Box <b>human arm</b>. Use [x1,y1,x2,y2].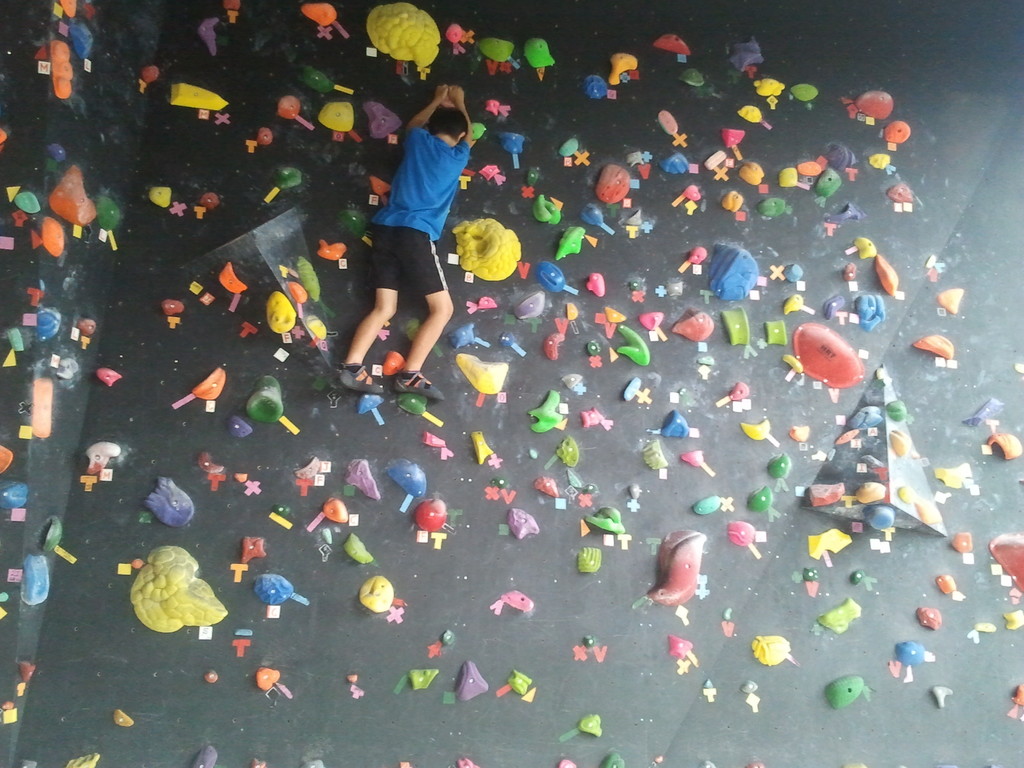
[399,93,437,132].
